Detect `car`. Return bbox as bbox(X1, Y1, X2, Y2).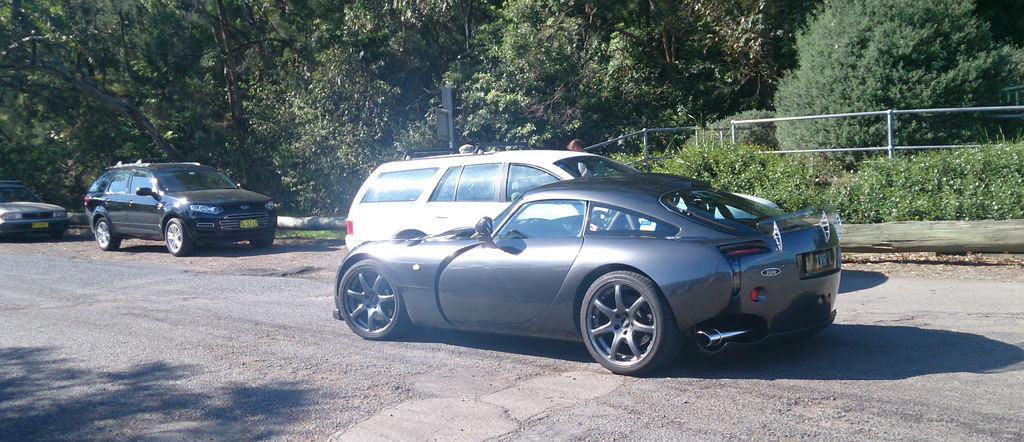
bbox(0, 176, 69, 240).
